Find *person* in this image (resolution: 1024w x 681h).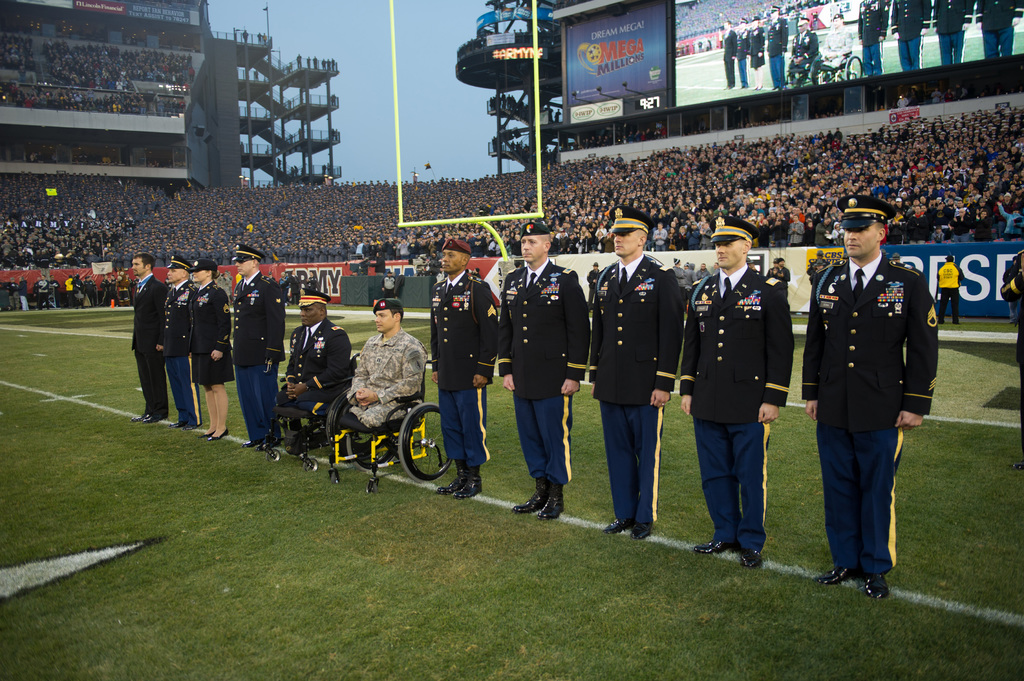
l=1000, t=251, r=1023, b=442.
